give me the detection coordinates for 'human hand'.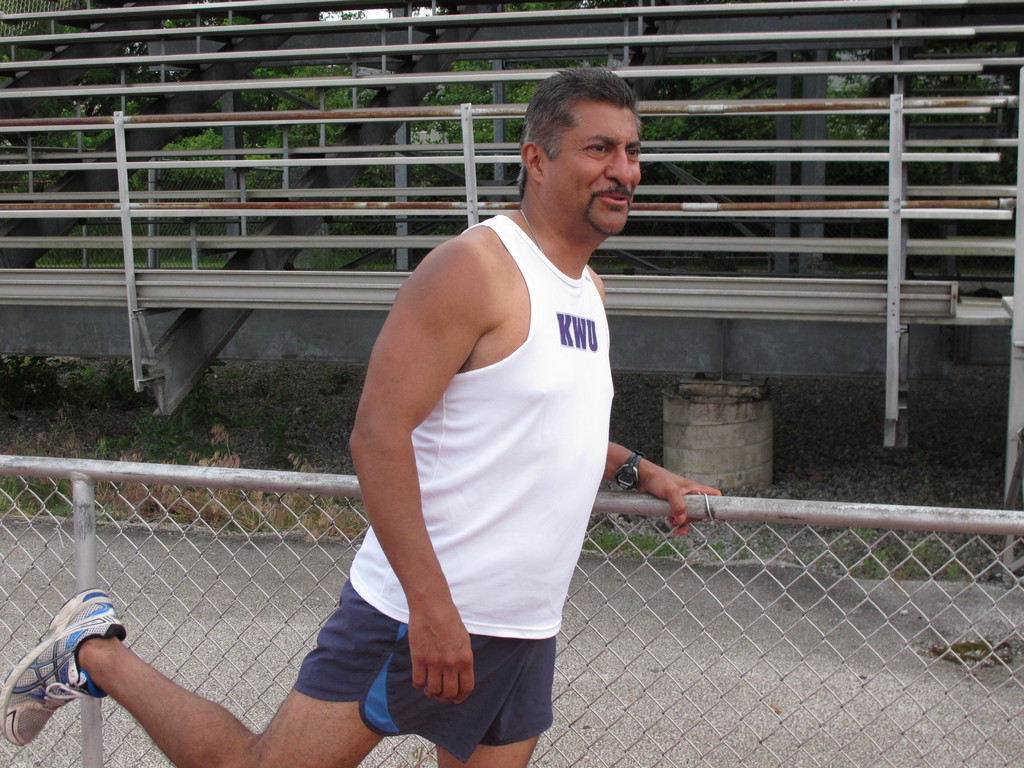
(406, 609, 476, 708).
